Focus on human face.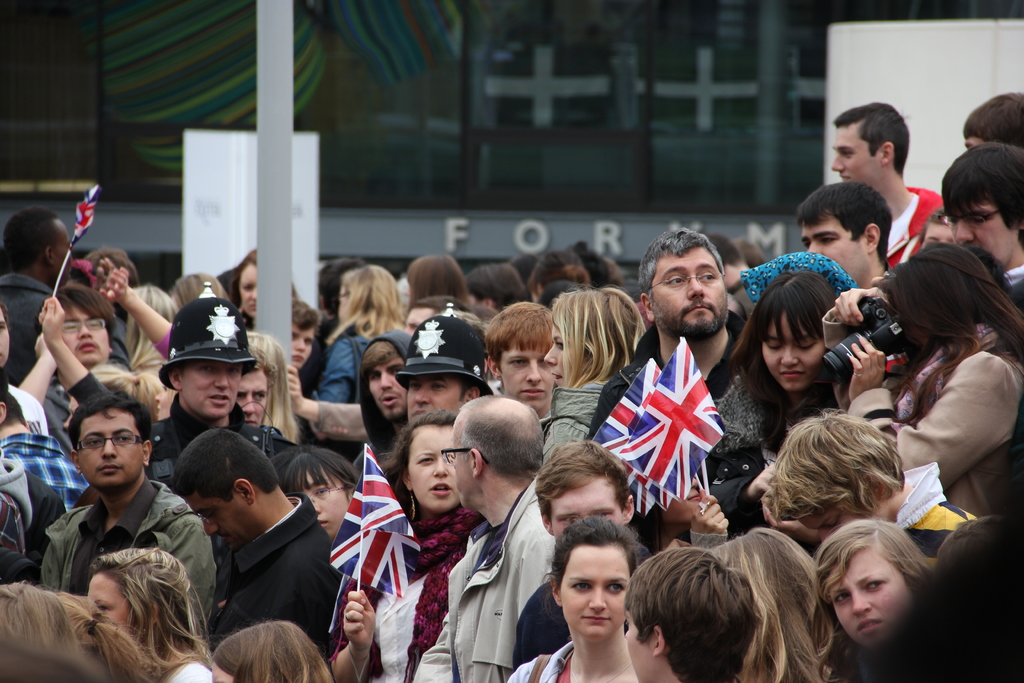
Focused at <bbox>406, 379, 467, 423</bbox>.
